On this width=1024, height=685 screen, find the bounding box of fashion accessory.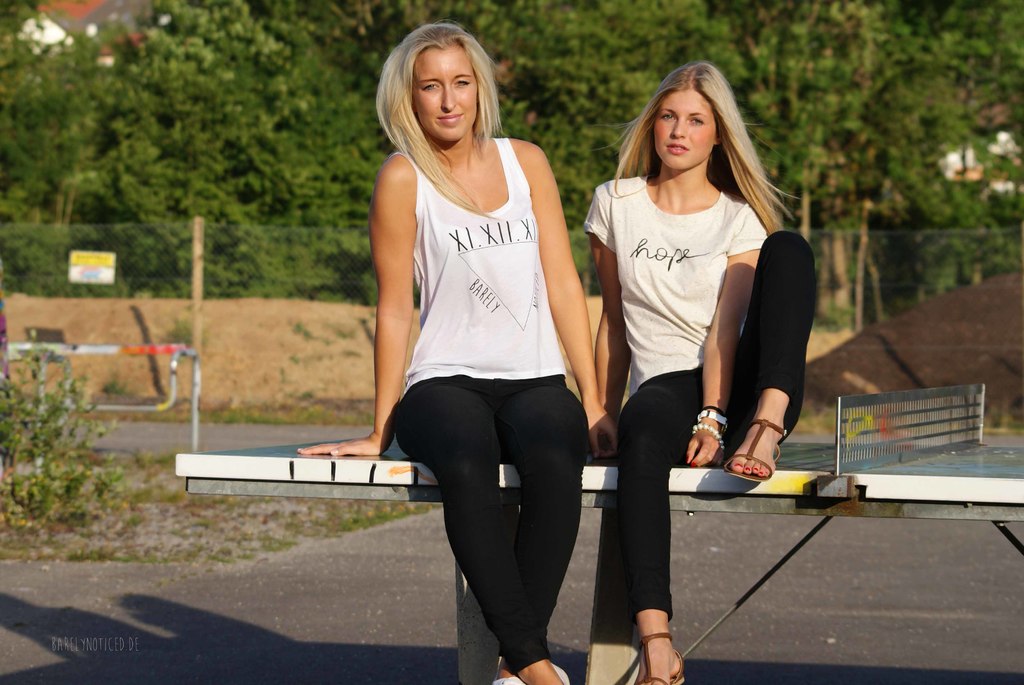
Bounding box: select_region(692, 410, 728, 439).
